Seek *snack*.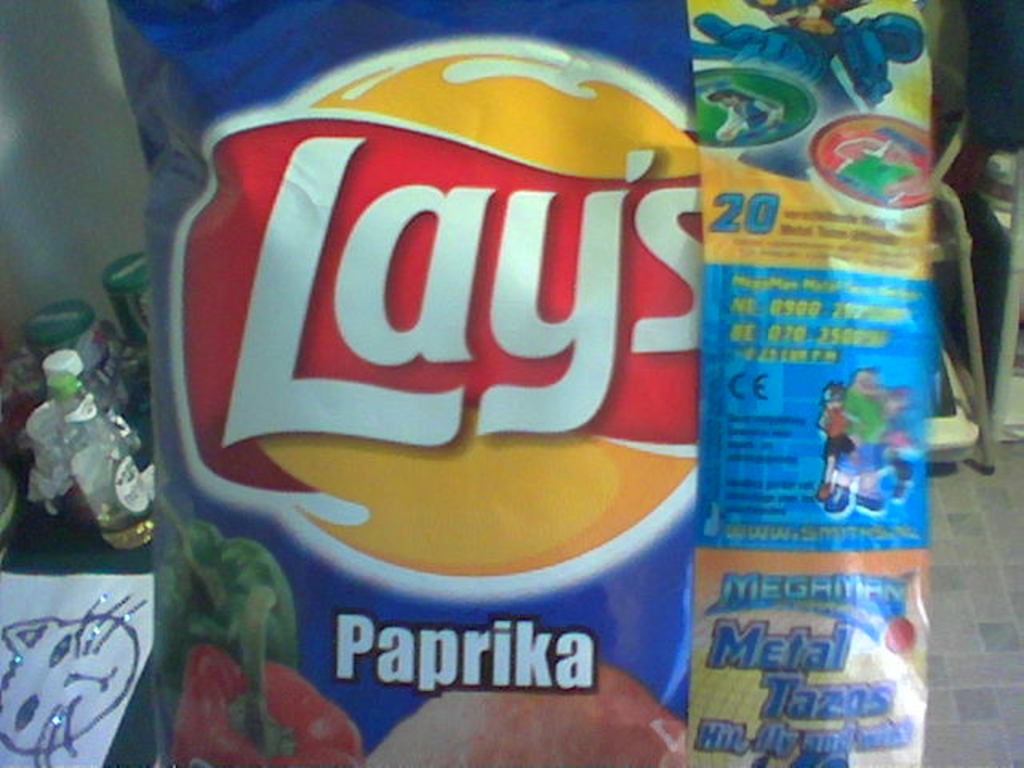
crop(102, 0, 917, 766).
